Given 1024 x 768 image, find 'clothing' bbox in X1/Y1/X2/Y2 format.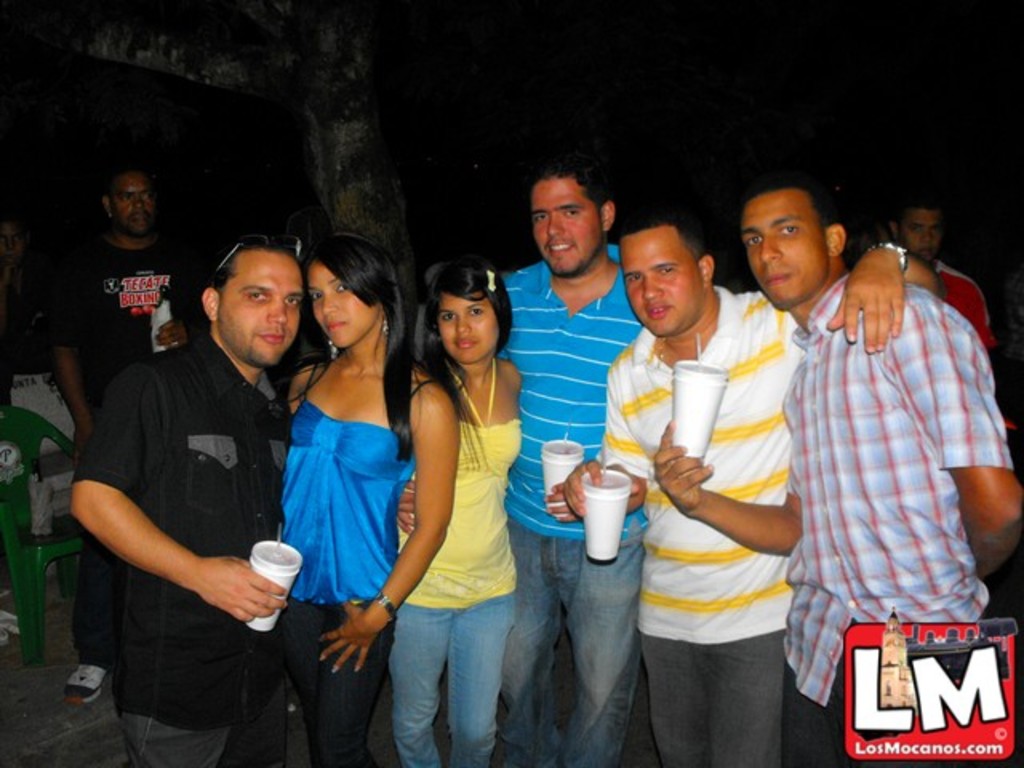
765/221/1008/674.
